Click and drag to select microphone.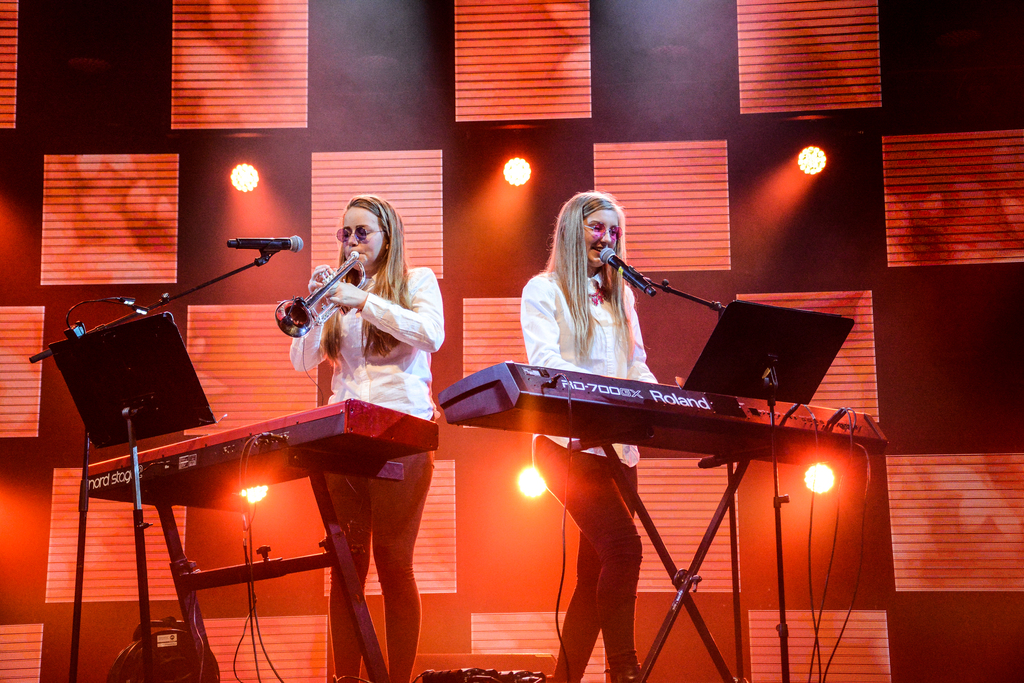
Selection: [593,237,659,299].
